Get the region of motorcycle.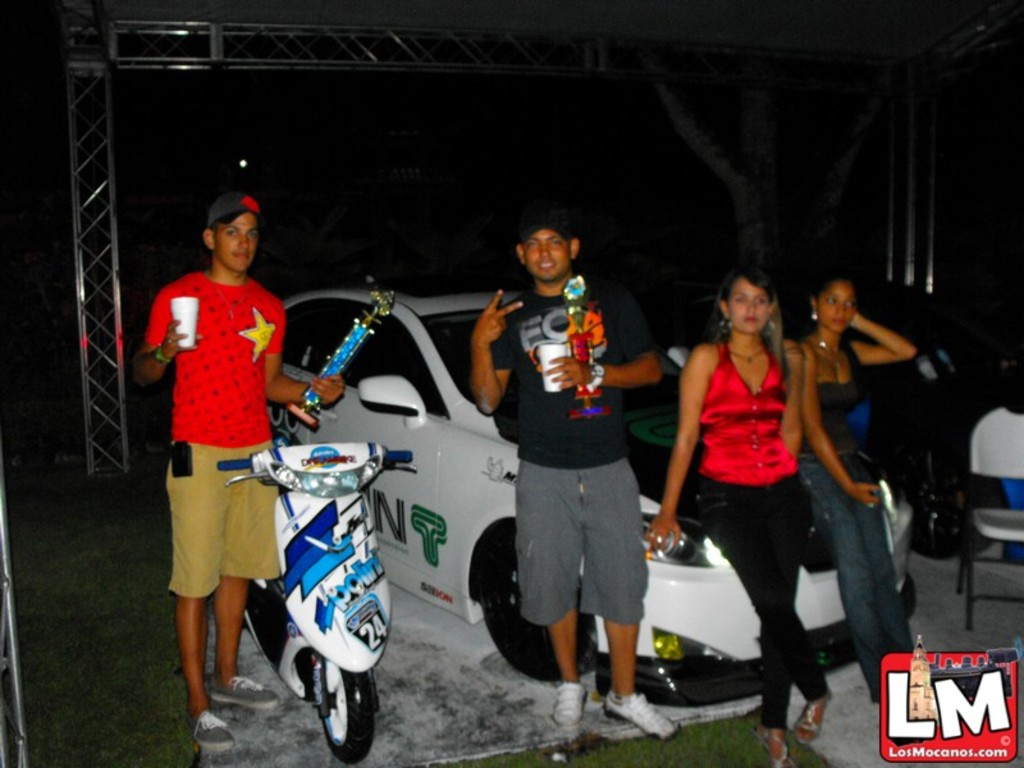
pyautogui.locateOnScreen(237, 442, 401, 750).
